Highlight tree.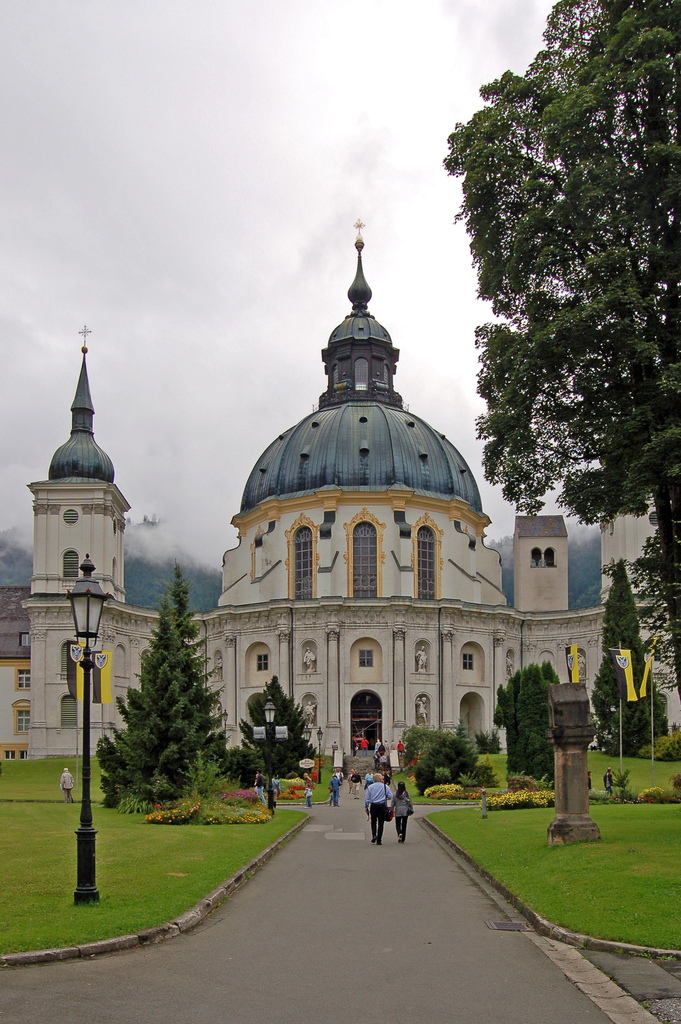
Highlighted region: {"left": 587, "top": 552, "right": 668, "bottom": 770}.
